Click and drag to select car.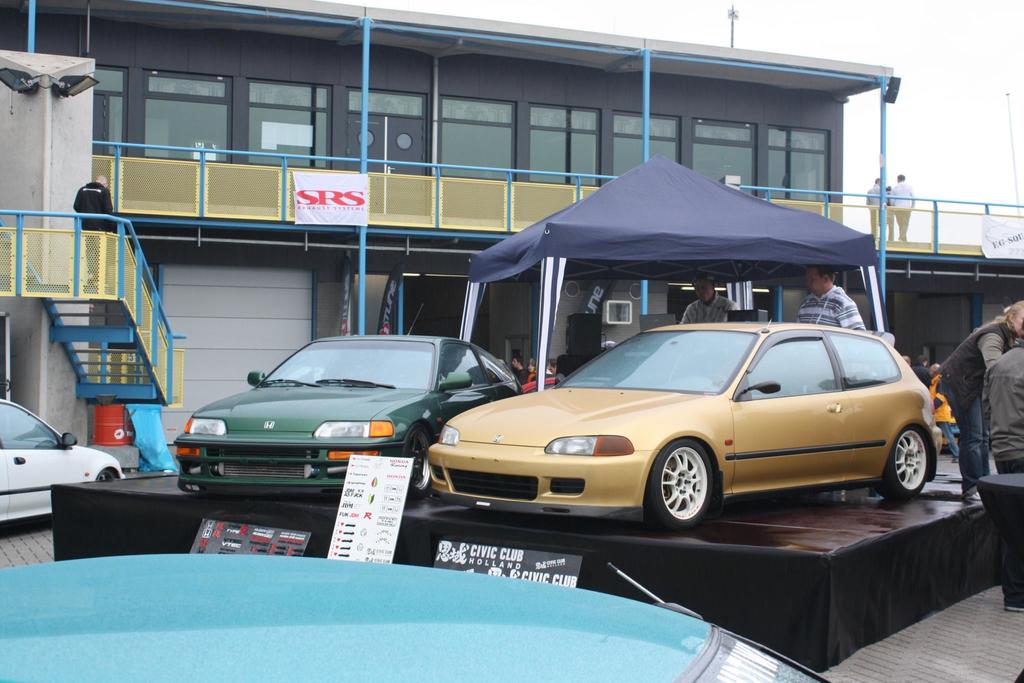
Selection: 410/322/963/543.
